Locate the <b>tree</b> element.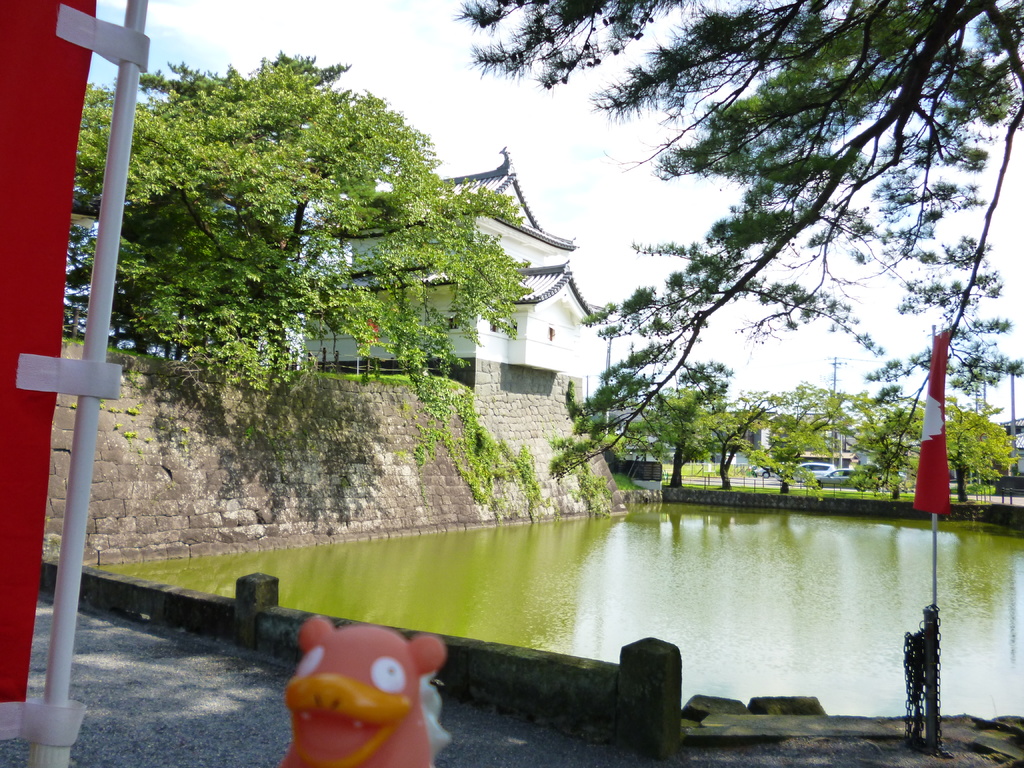
Element bbox: pyautogui.locateOnScreen(616, 362, 744, 484).
